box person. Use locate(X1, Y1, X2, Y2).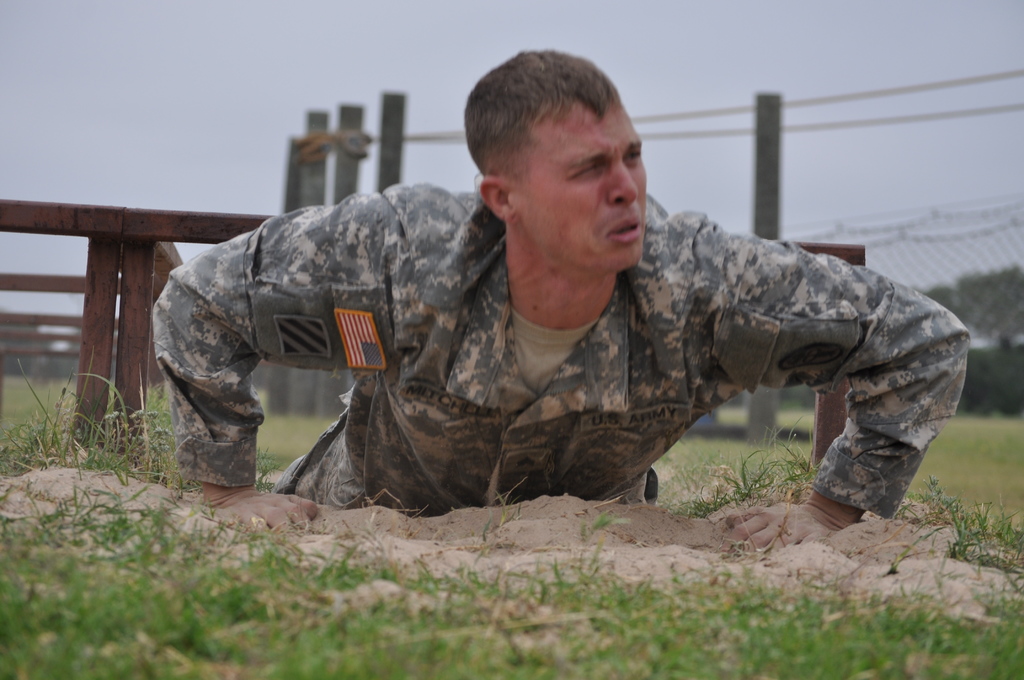
locate(148, 120, 942, 546).
